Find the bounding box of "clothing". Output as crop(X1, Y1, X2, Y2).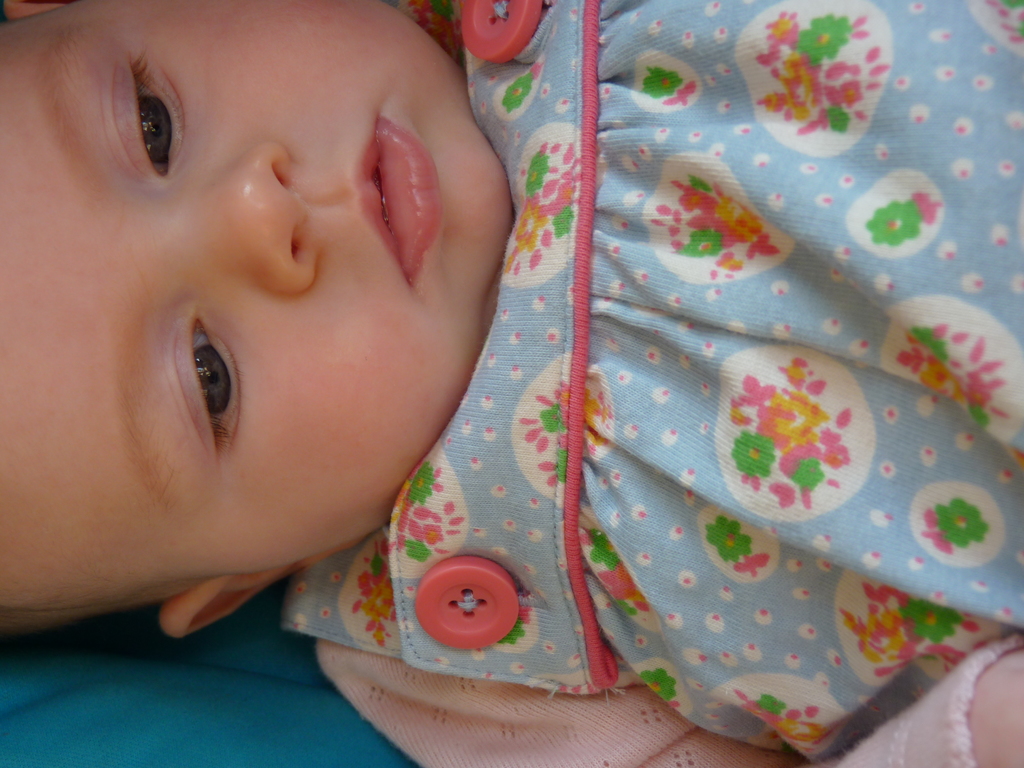
crop(268, 1, 1023, 752).
